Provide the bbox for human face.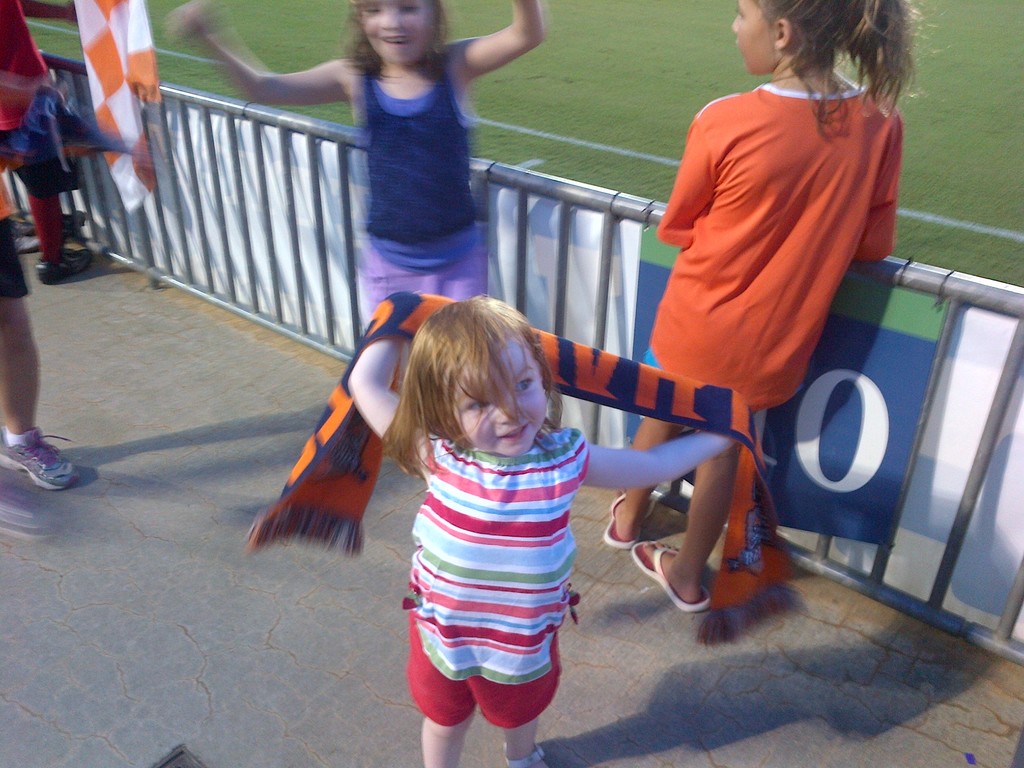
{"x1": 361, "y1": 0, "x2": 435, "y2": 62}.
